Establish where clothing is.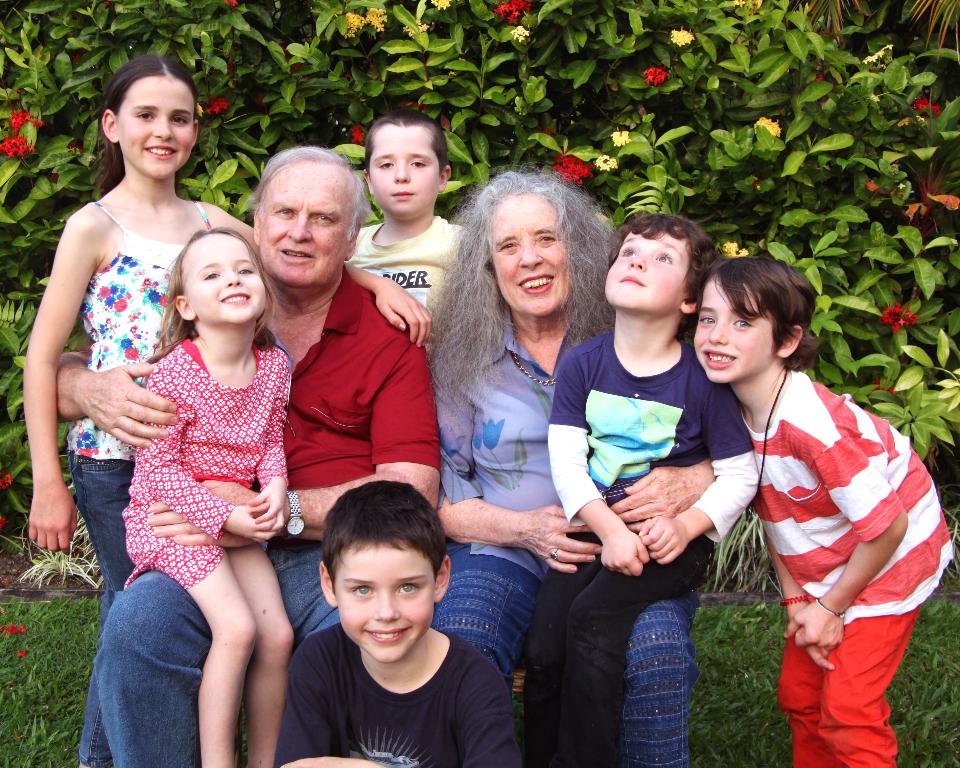
Established at 345,216,479,310.
